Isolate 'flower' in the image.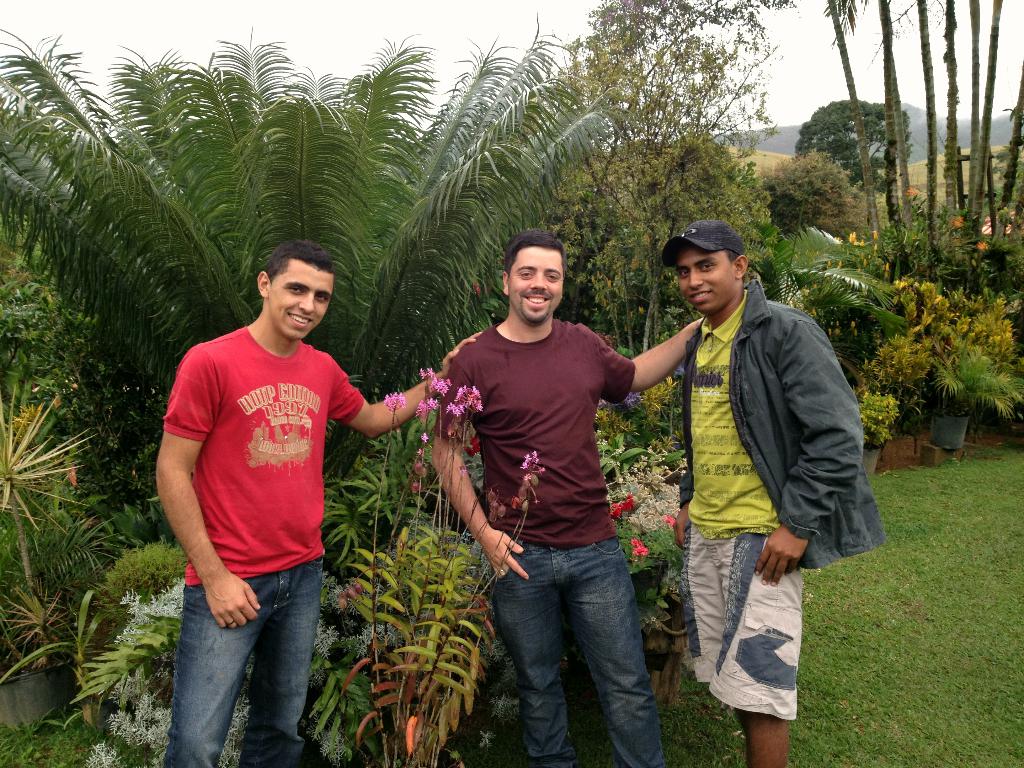
Isolated region: l=461, t=437, r=483, b=457.
